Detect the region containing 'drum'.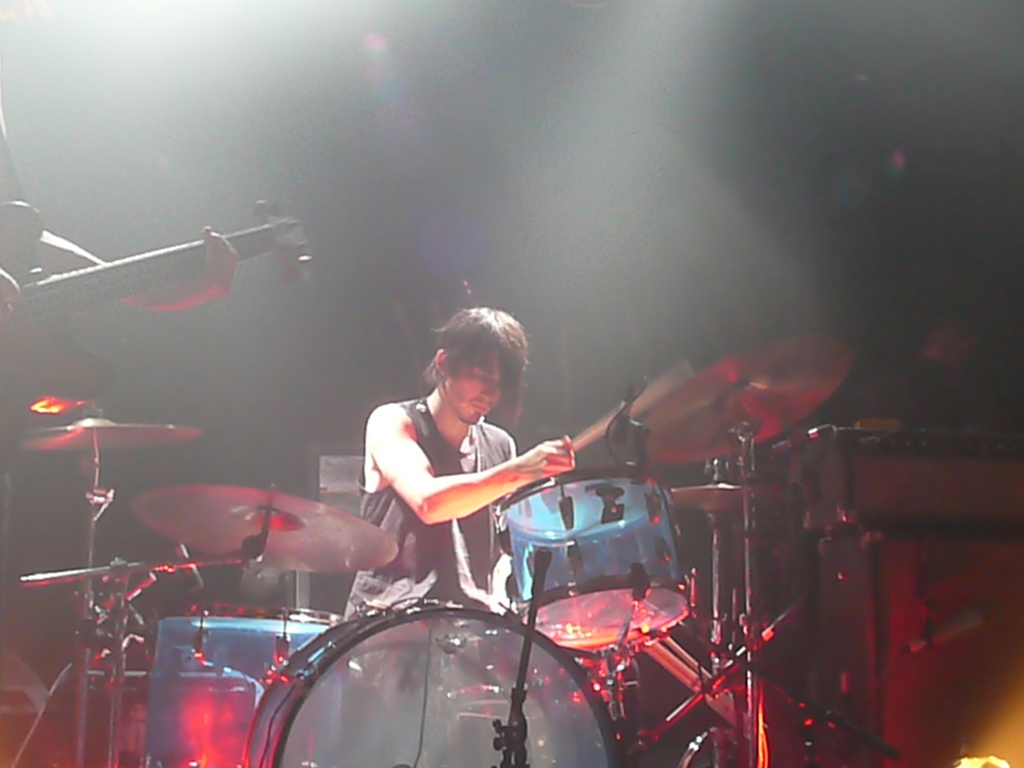
bbox=[495, 465, 693, 655].
